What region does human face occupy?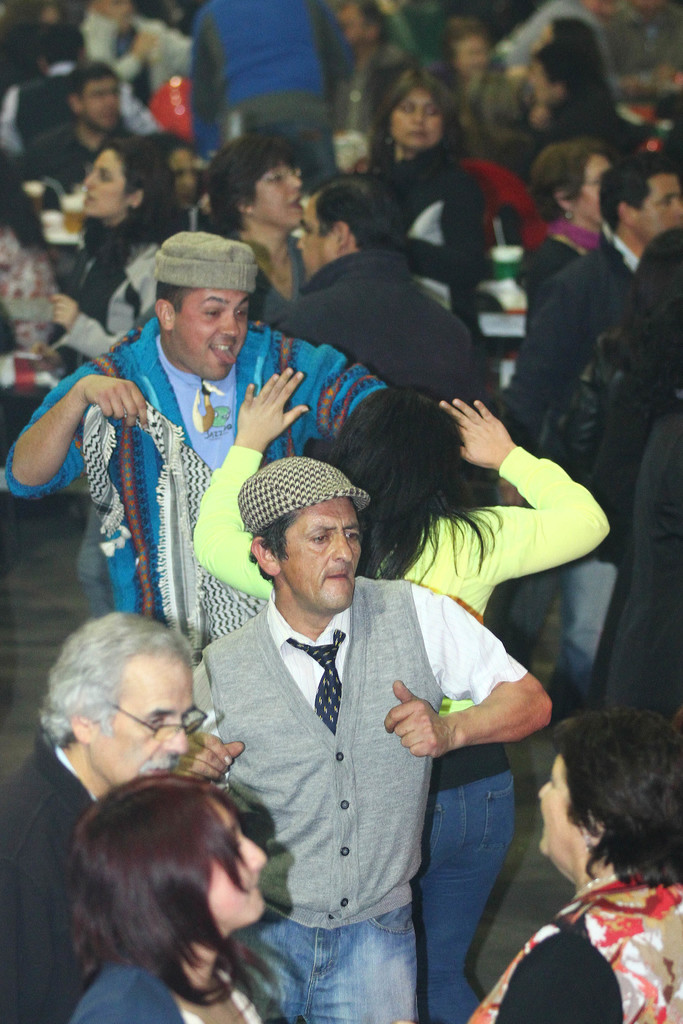
l=276, t=493, r=362, b=614.
